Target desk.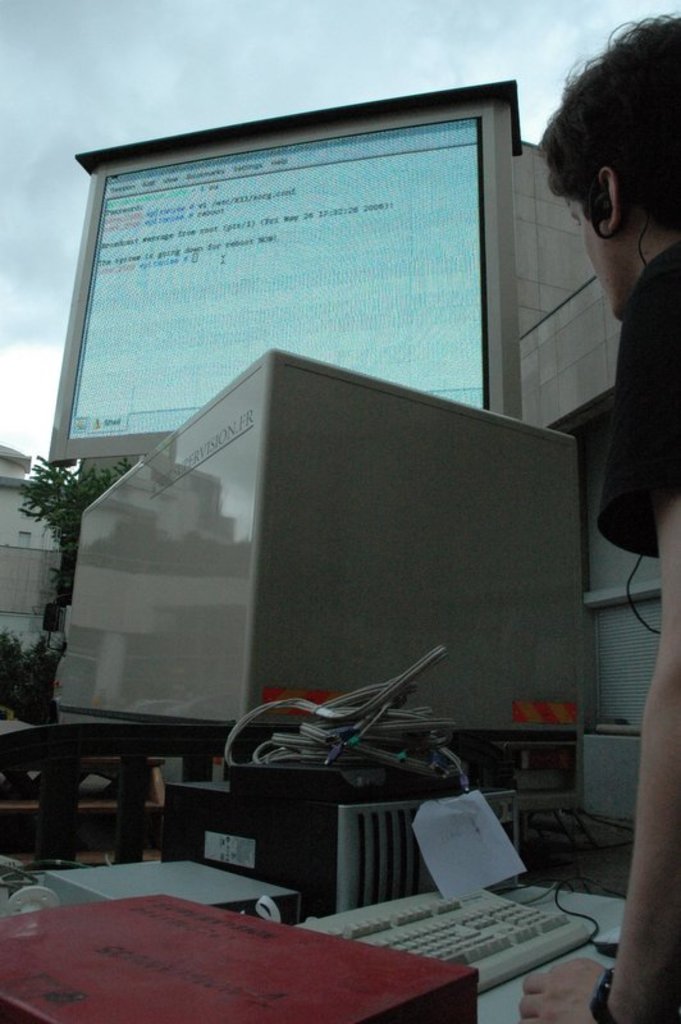
Target region: bbox=[293, 879, 627, 1023].
